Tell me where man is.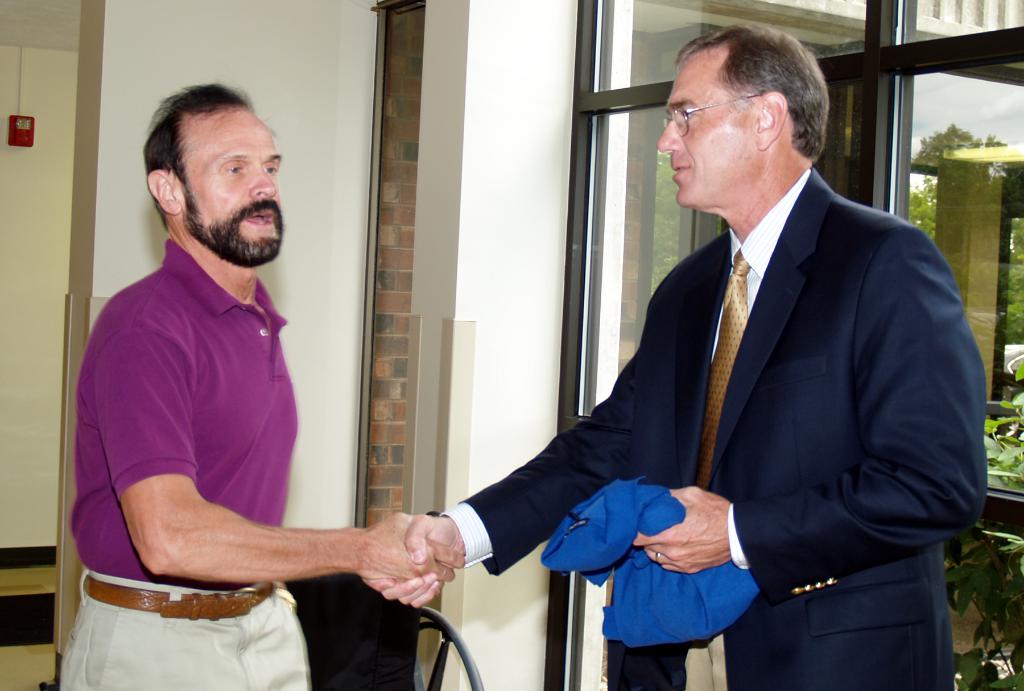
man is at [72, 71, 339, 653].
